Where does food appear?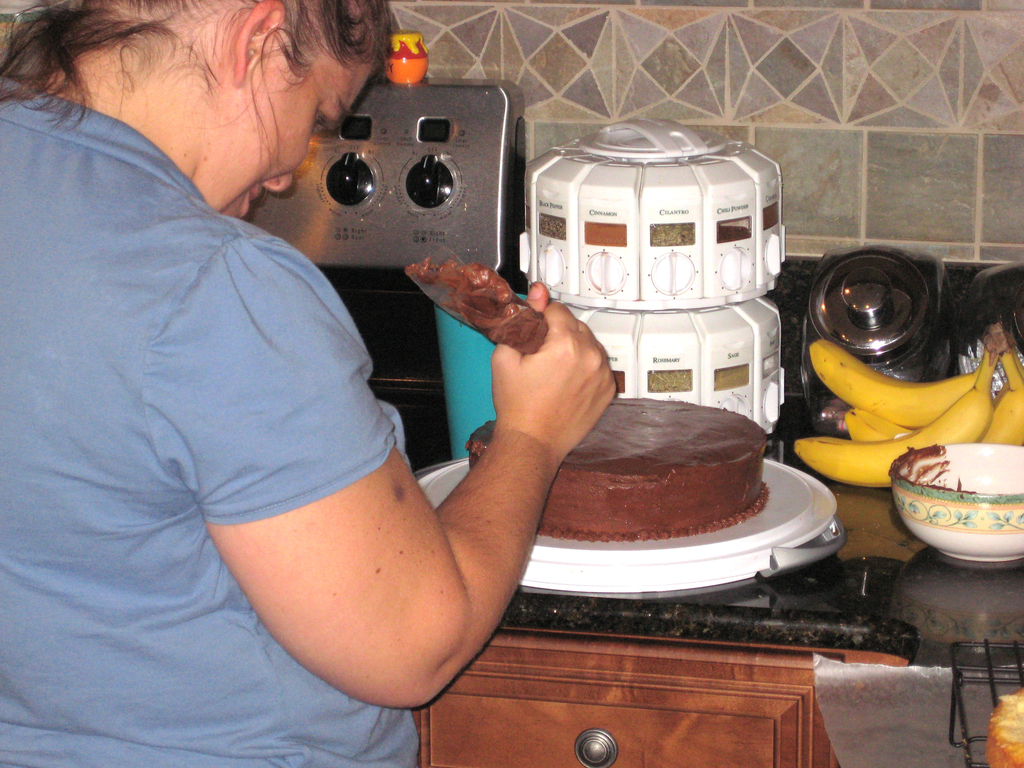
Appears at {"x1": 805, "y1": 338, "x2": 985, "y2": 429}.
